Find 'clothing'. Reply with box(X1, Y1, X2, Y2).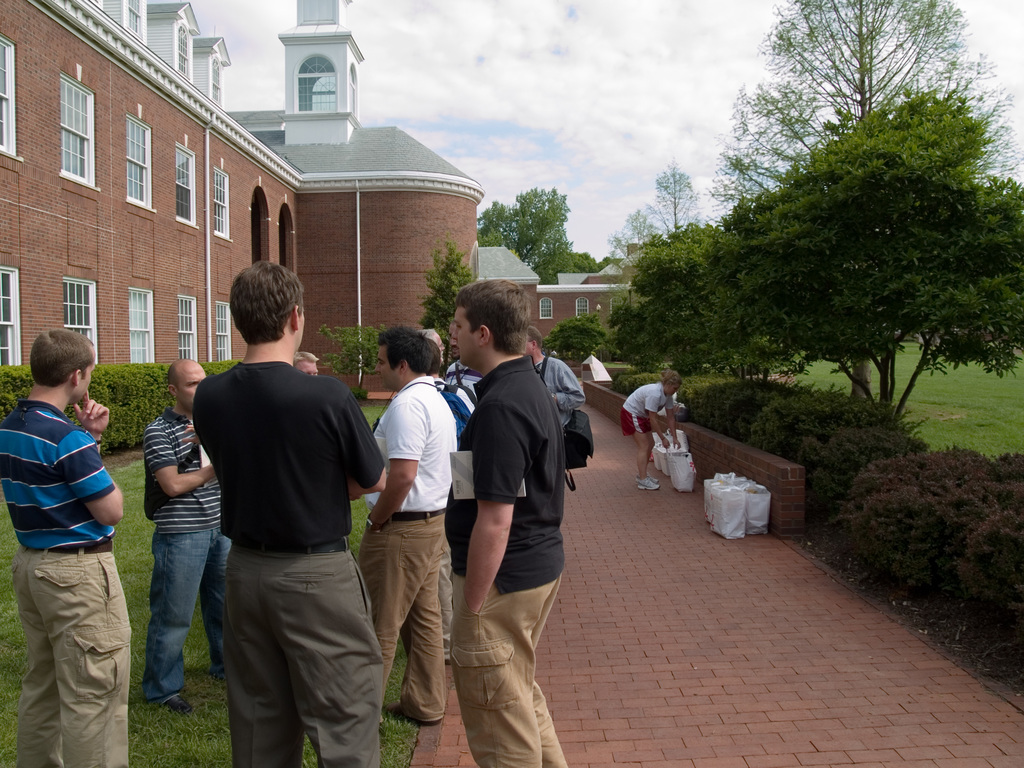
box(534, 352, 584, 412).
